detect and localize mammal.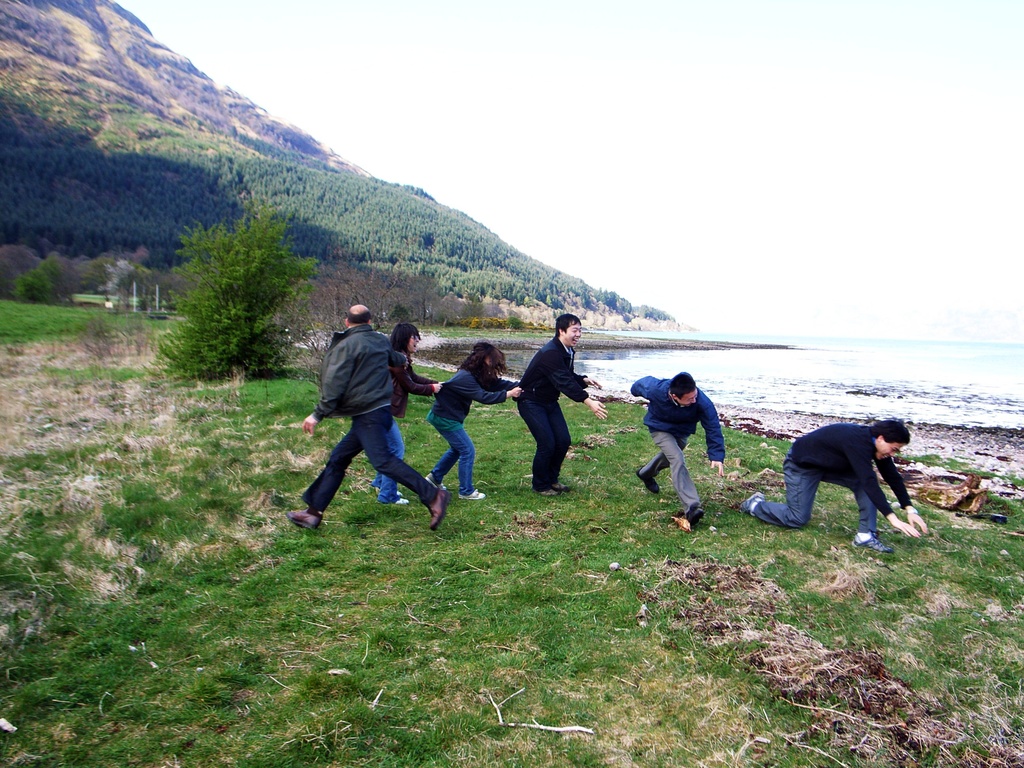
Localized at (x1=762, y1=408, x2=922, y2=541).
